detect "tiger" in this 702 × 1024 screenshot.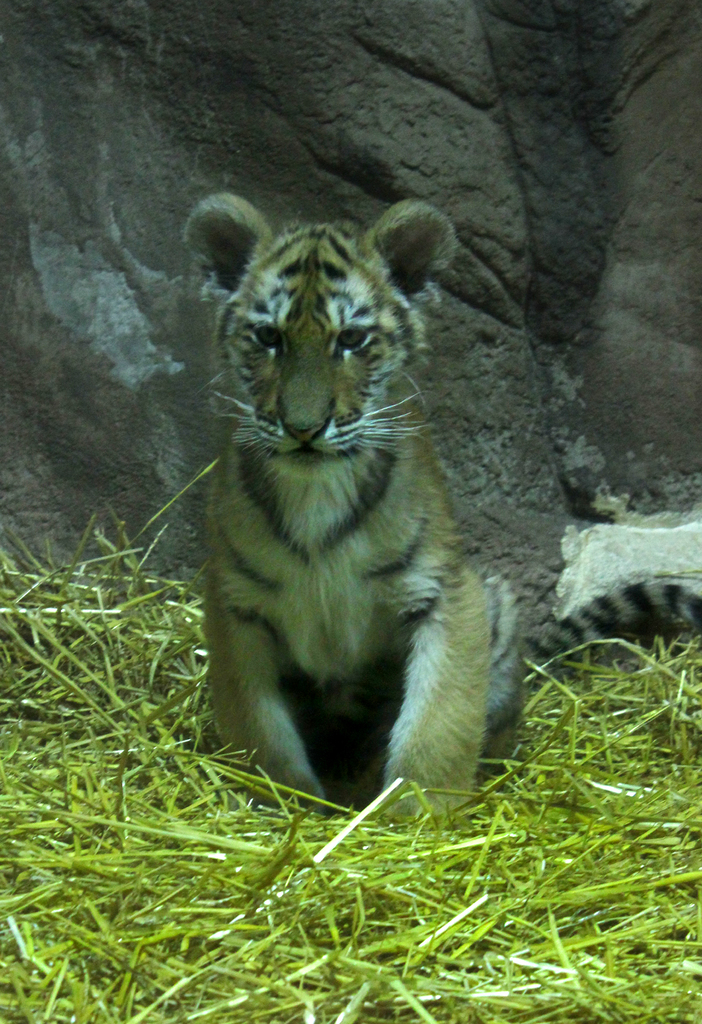
Detection: pyautogui.locateOnScreen(184, 202, 701, 836).
